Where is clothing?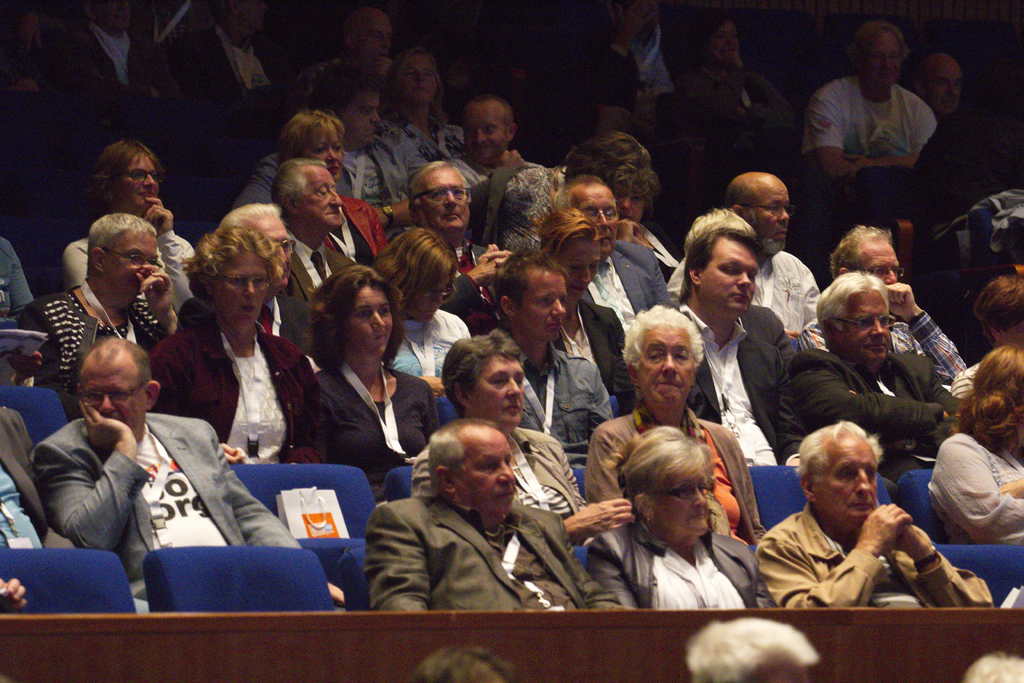
left=0, top=231, right=32, bottom=334.
